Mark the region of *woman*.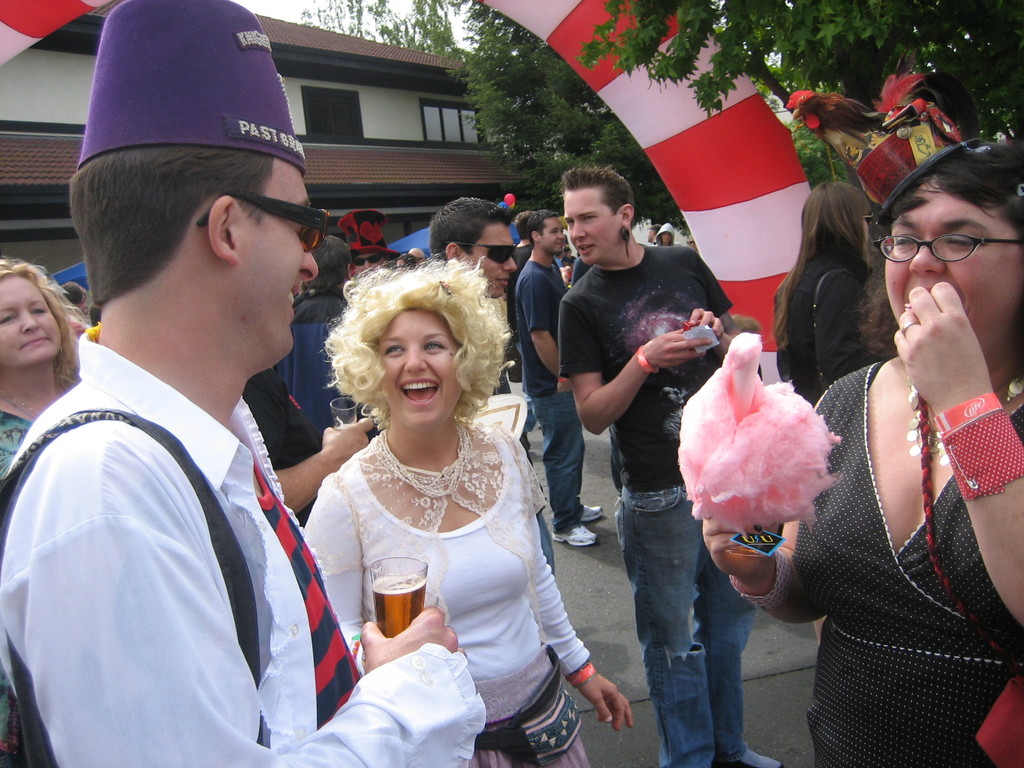
Region: detection(689, 135, 1023, 767).
